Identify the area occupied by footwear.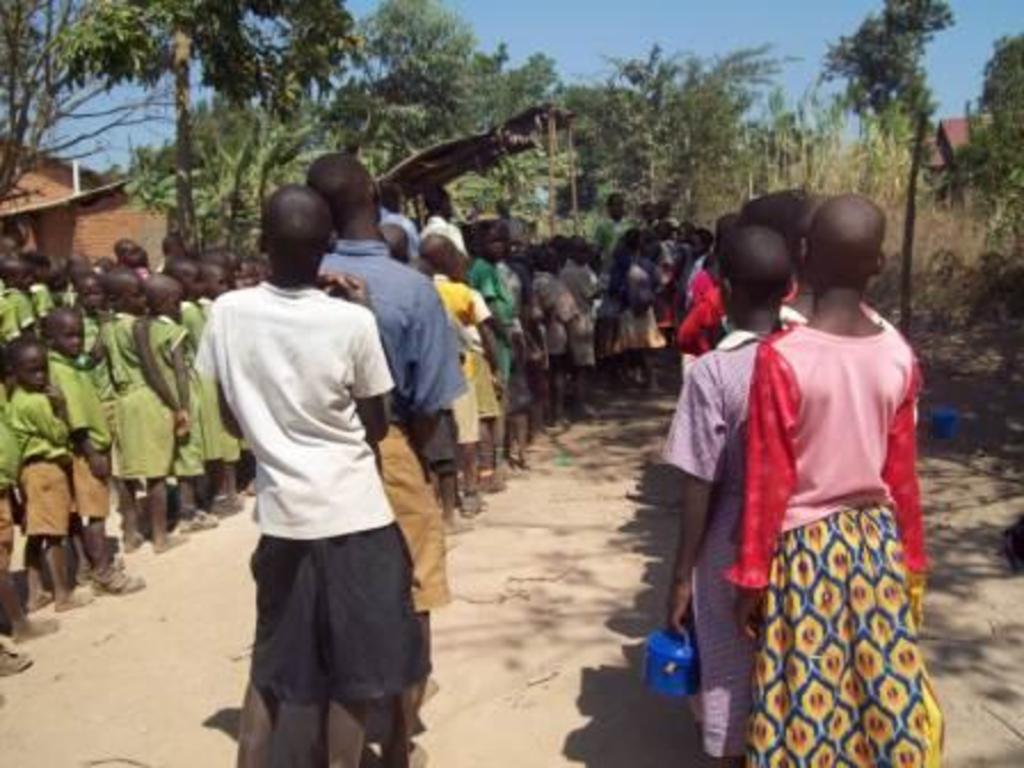
Area: x1=0 y1=640 x2=30 y2=686.
